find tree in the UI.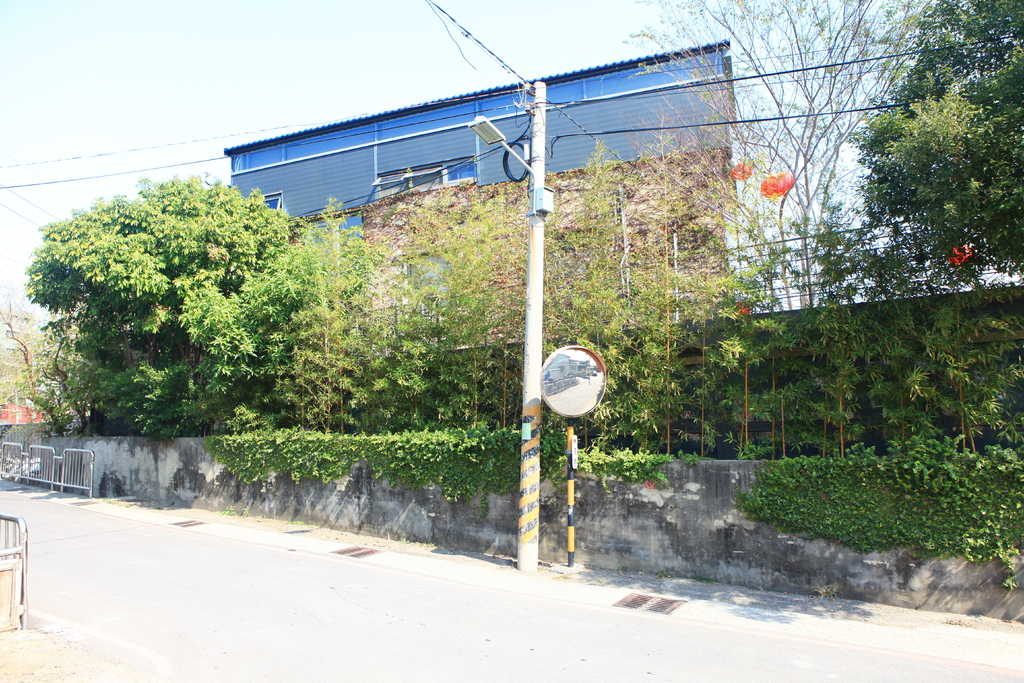
UI element at region(19, 162, 332, 442).
